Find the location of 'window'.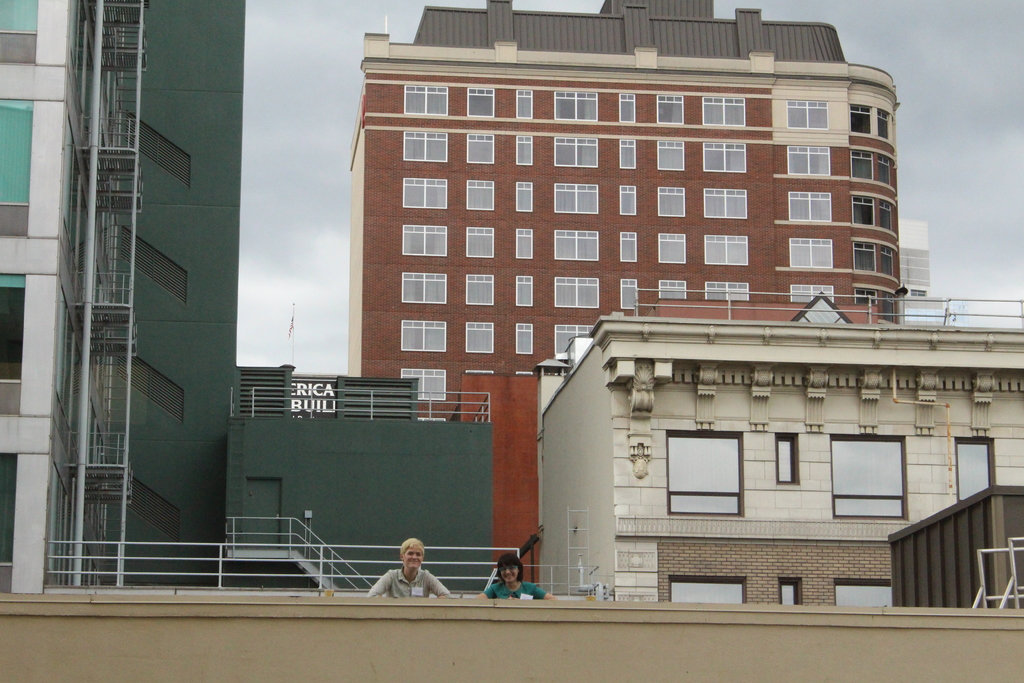
Location: (x1=854, y1=241, x2=875, y2=272).
